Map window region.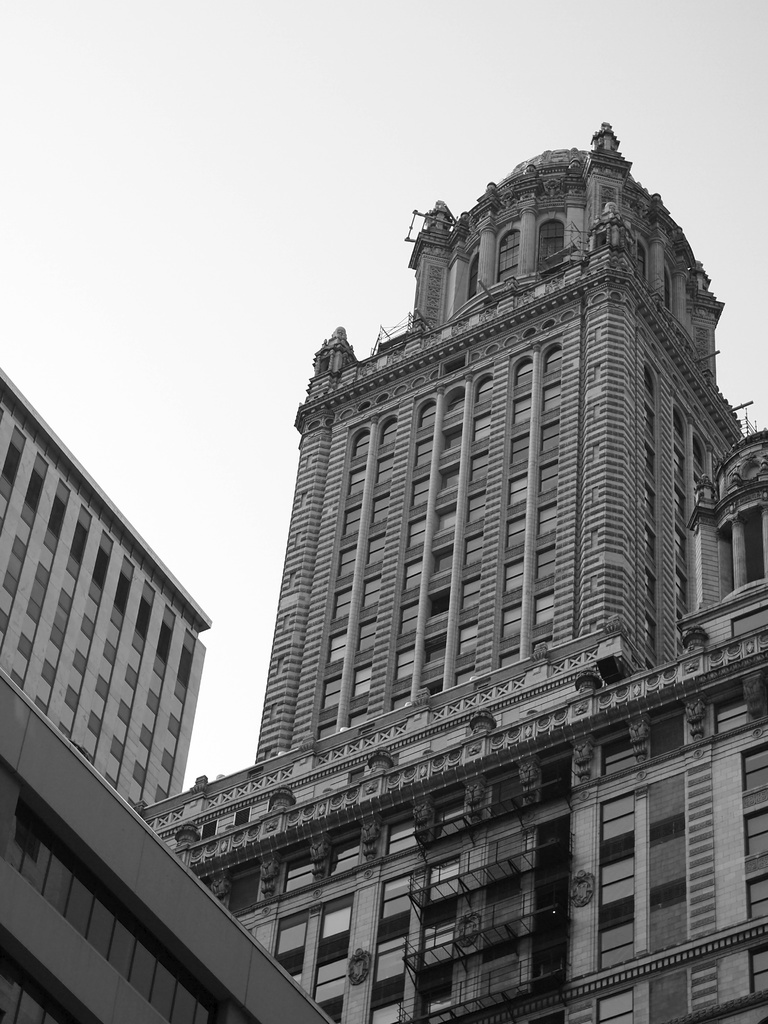
Mapped to bbox(751, 948, 767, 991).
